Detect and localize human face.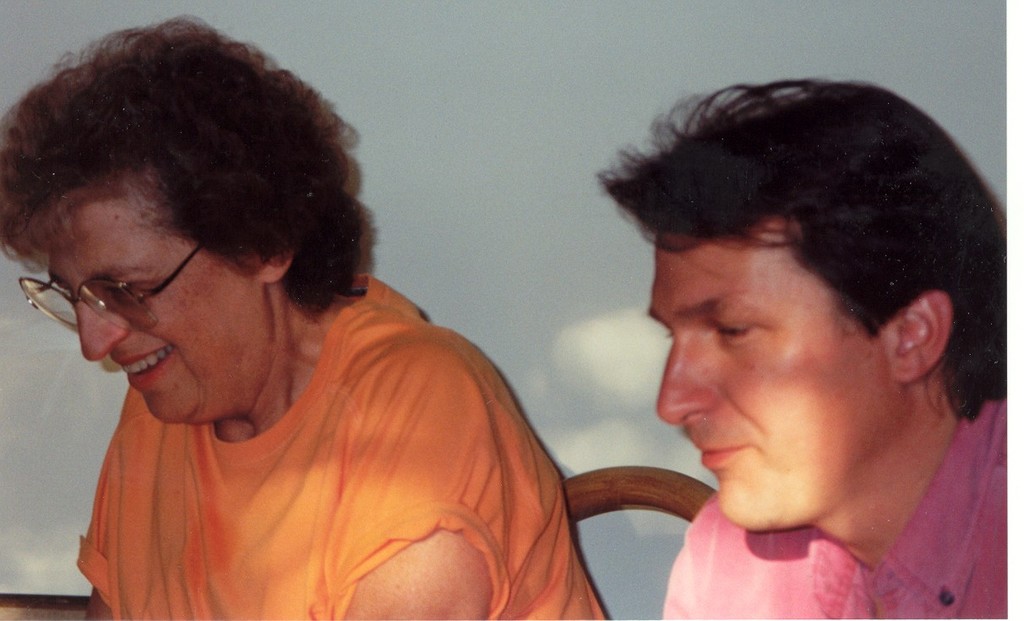
Localized at (x1=651, y1=232, x2=896, y2=536).
